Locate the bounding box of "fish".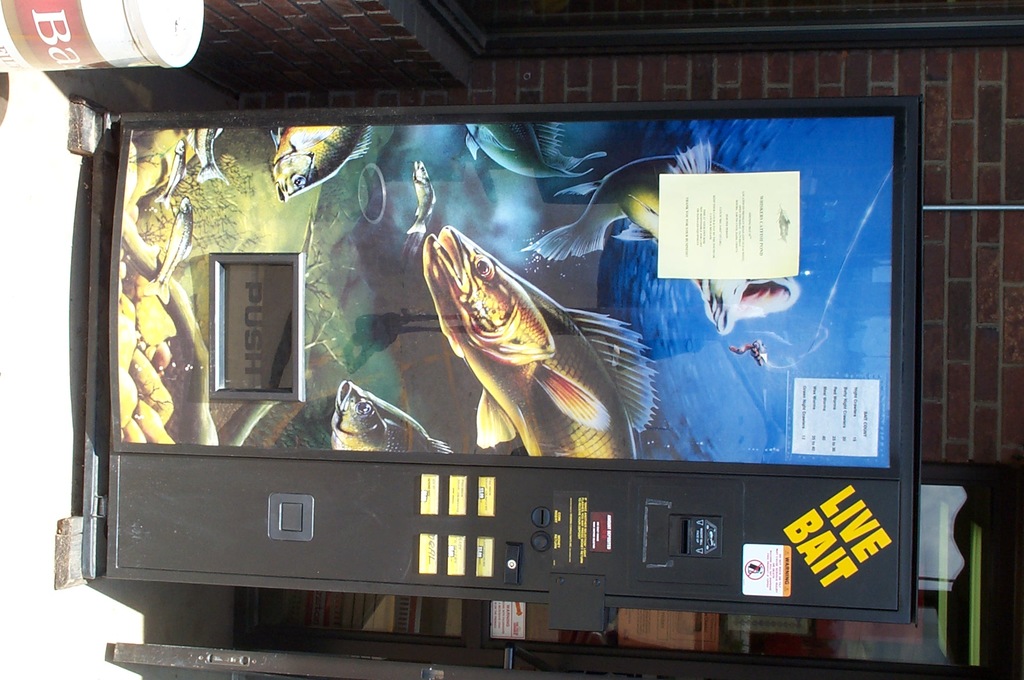
Bounding box: select_region(269, 128, 368, 199).
